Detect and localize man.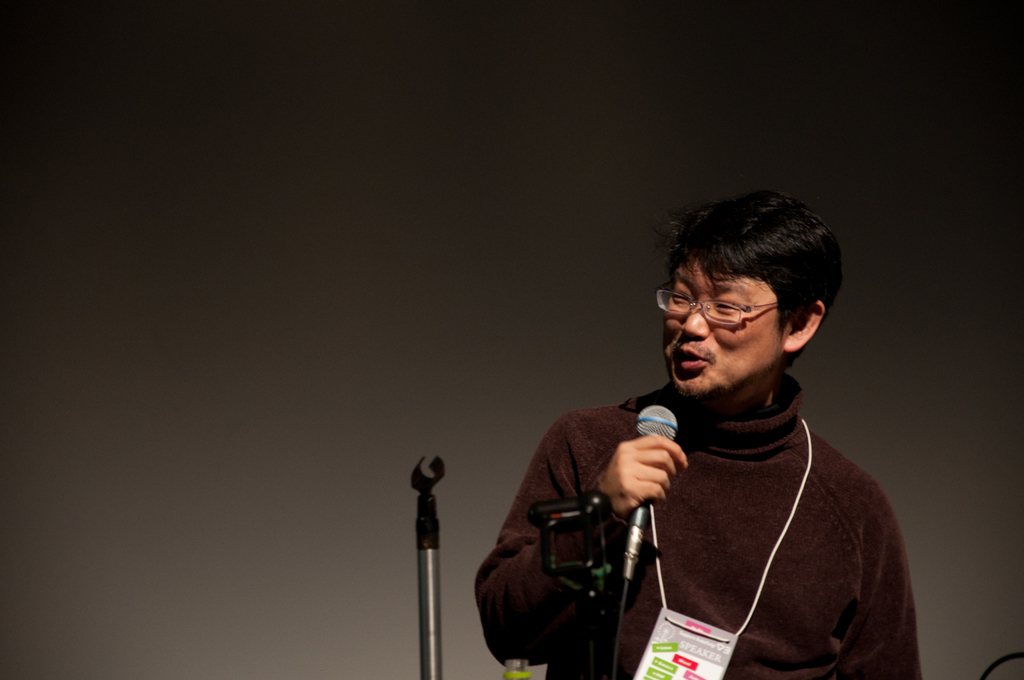
Localized at <region>477, 197, 927, 674</region>.
